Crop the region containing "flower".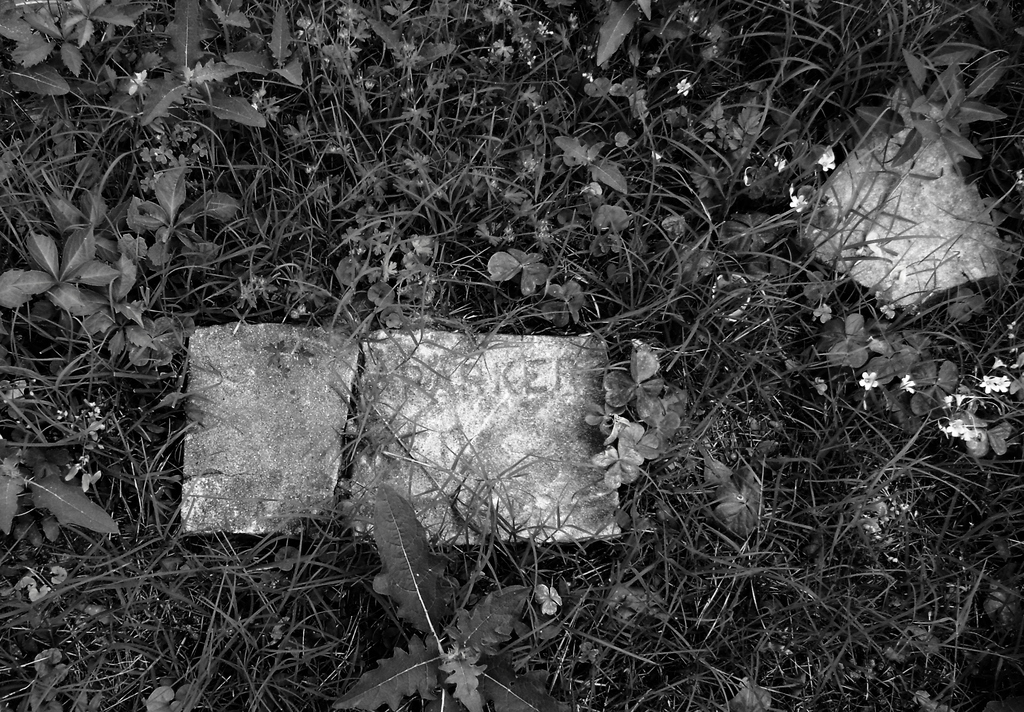
Crop region: 902:375:916:400.
